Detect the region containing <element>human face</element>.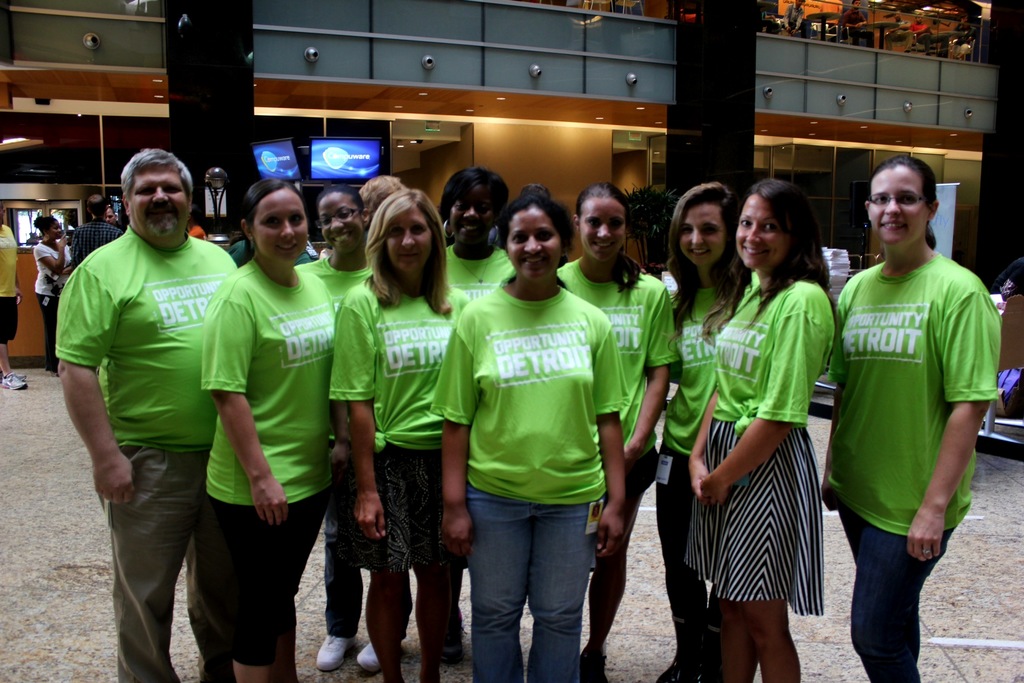
x1=738 y1=201 x2=786 y2=270.
